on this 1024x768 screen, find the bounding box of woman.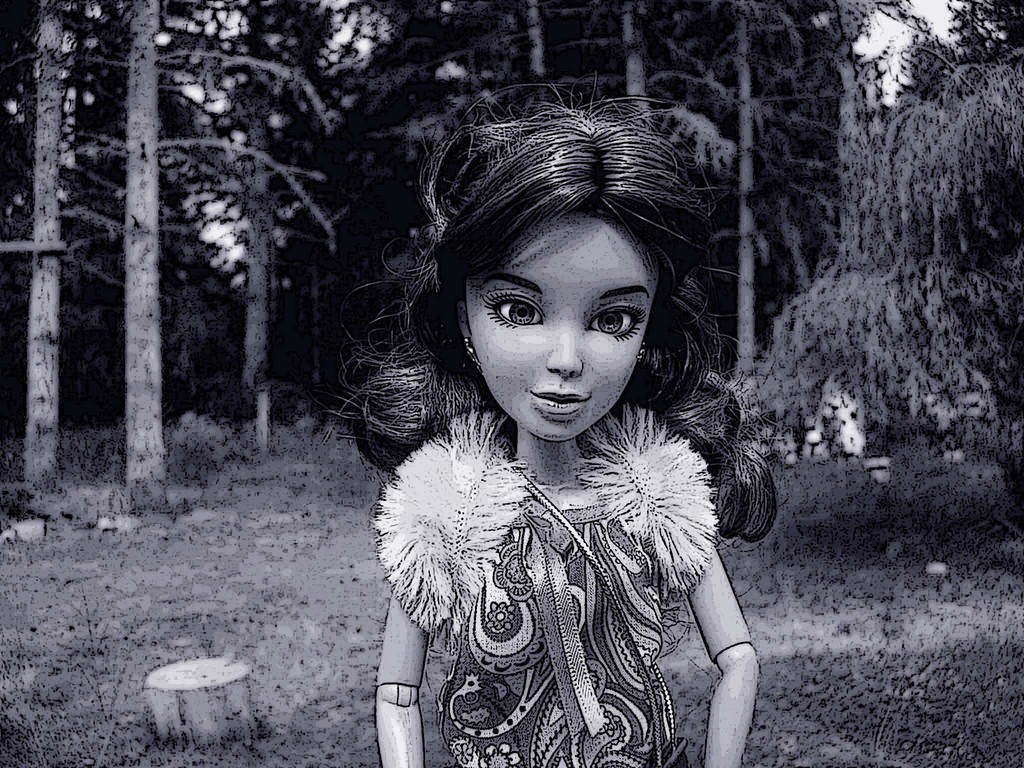
Bounding box: select_region(323, 103, 799, 754).
